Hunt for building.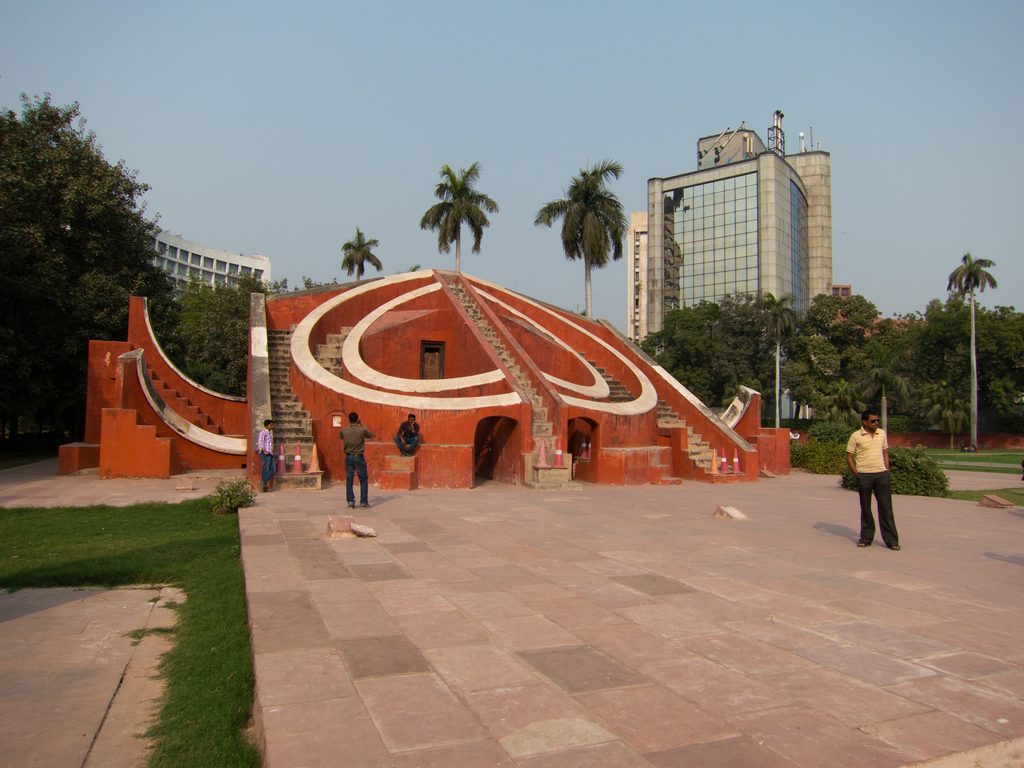
Hunted down at <bbox>626, 108, 833, 352</bbox>.
